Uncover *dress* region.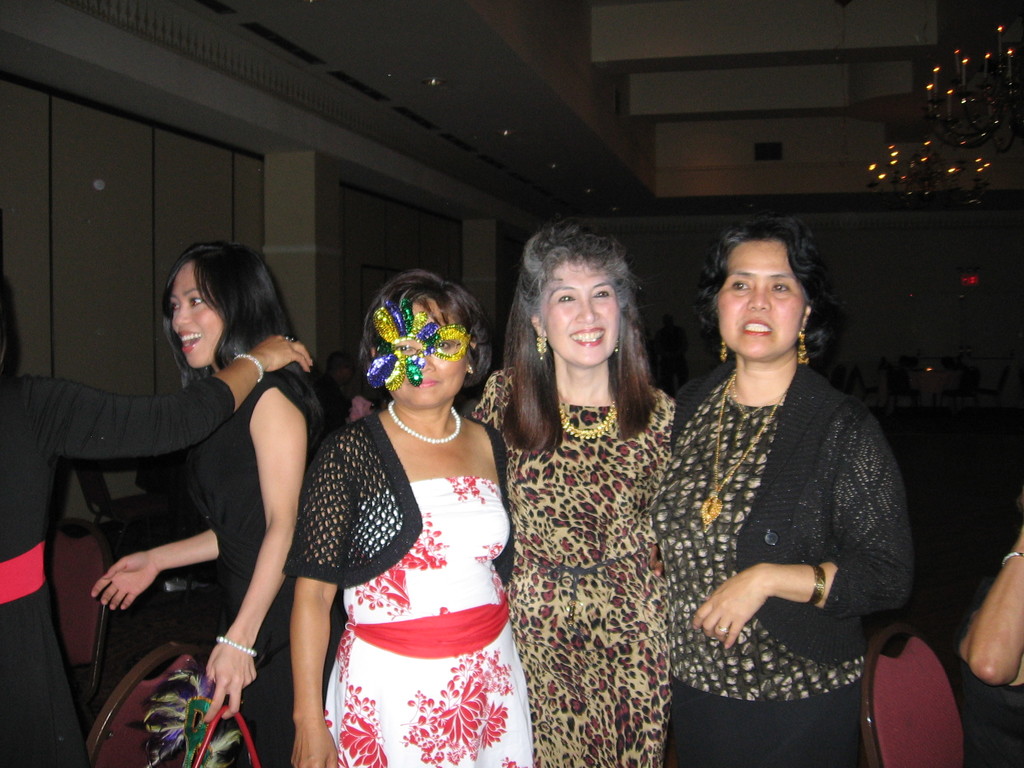
Uncovered: {"left": 185, "top": 368, "right": 325, "bottom": 765}.
